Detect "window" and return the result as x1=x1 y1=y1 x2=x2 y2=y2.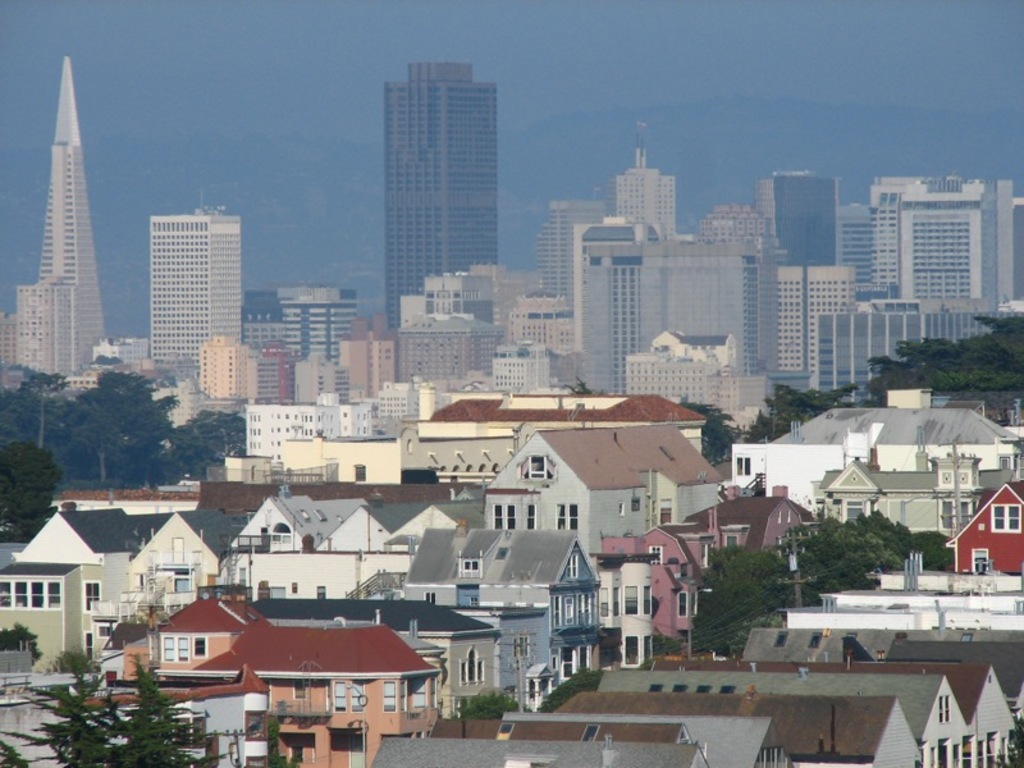
x1=687 y1=684 x2=712 y2=695.
